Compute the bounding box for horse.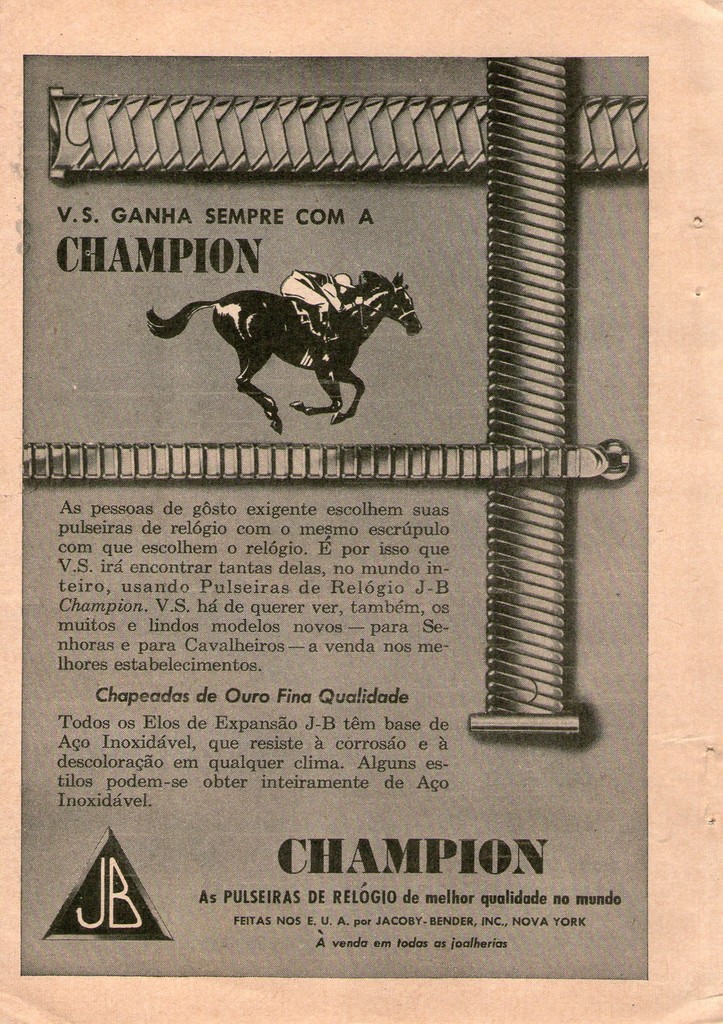
box=[149, 271, 422, 433].
